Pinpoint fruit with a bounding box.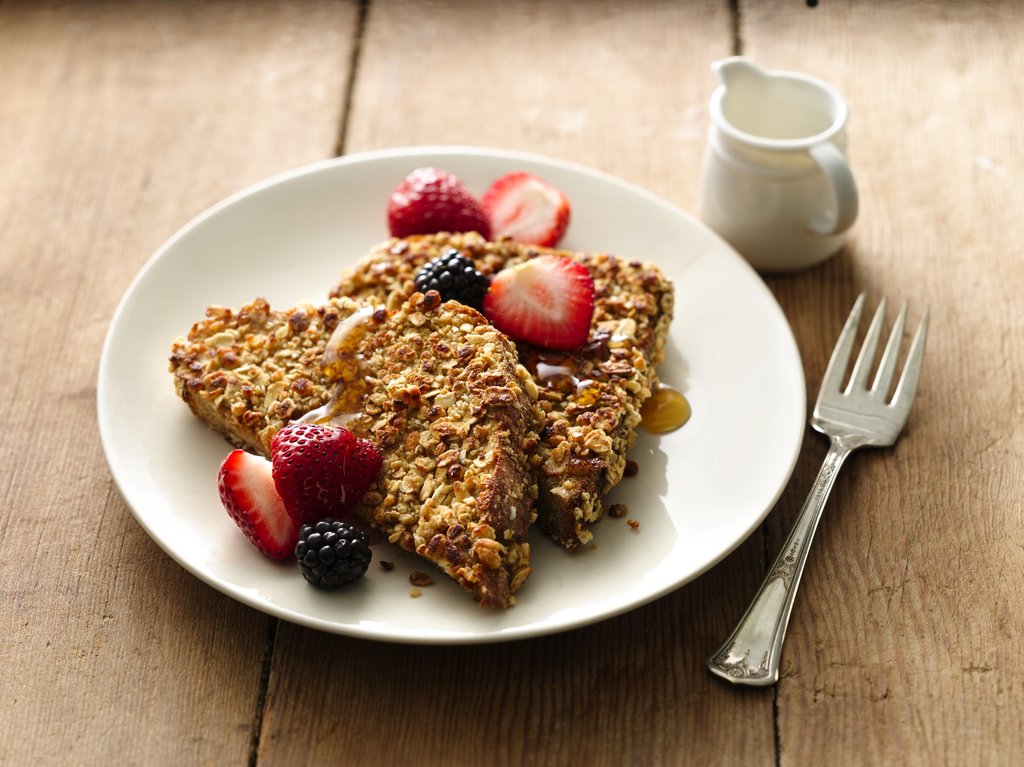
<bbox>493, 253, 596, 353</bbox>.
